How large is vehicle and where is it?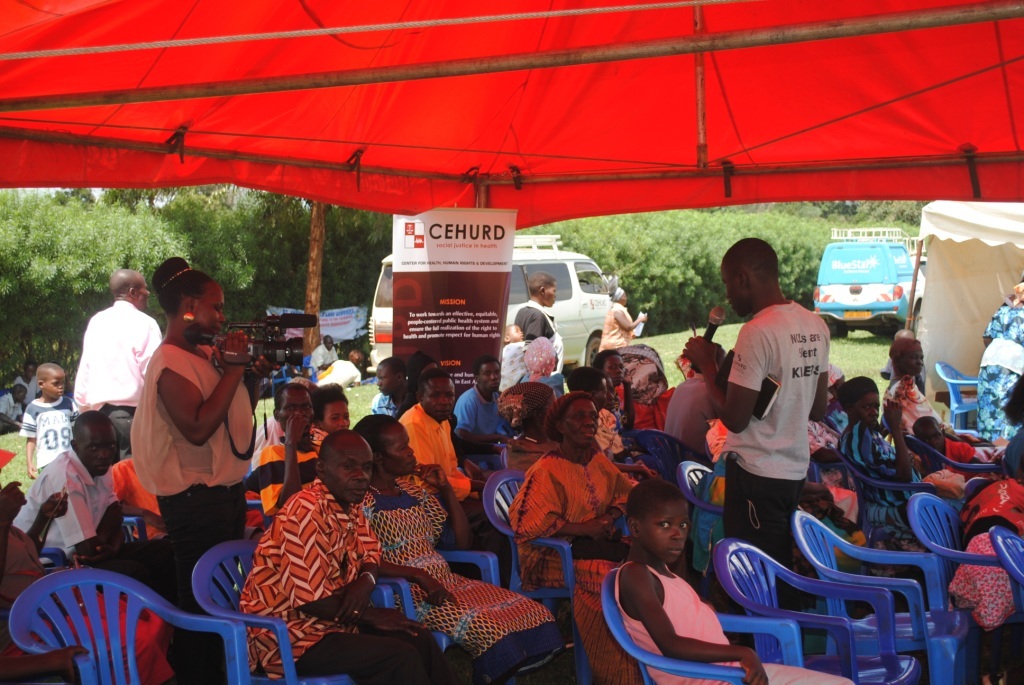
Bounding box: rect(819, 235, 917, 329).
